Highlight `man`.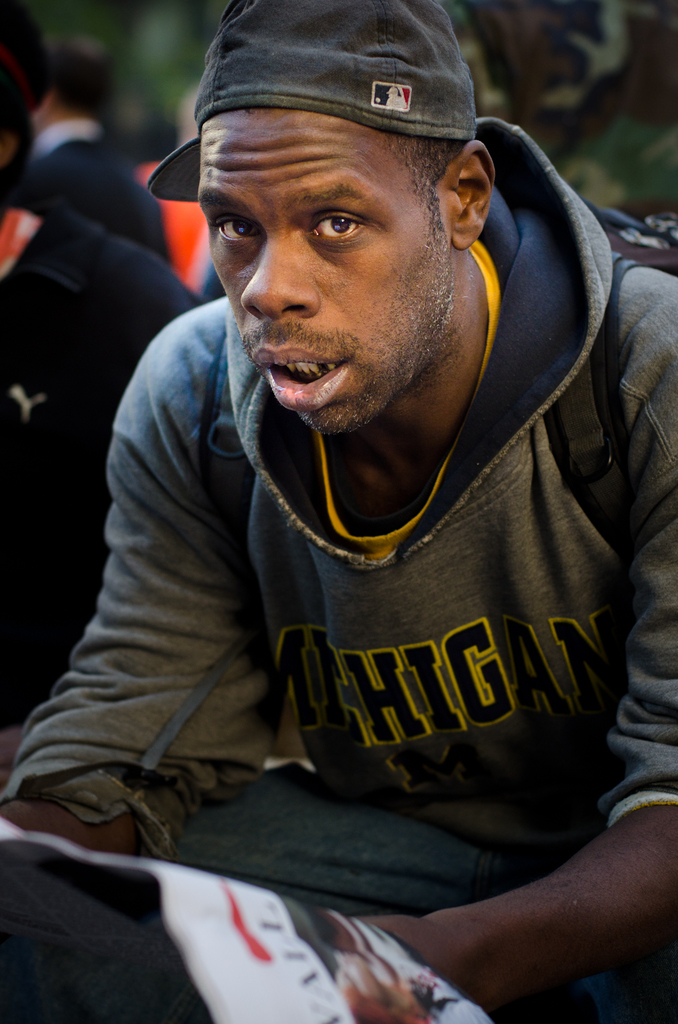
Highlighted region: bbox=[40, 0, 650, 966].
